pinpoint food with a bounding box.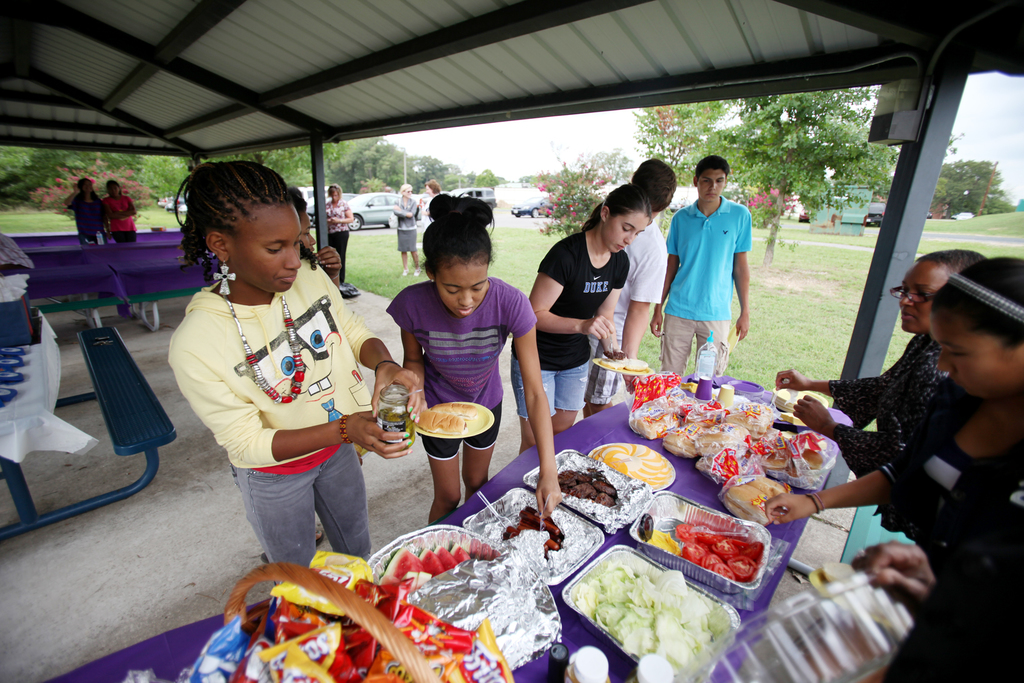
<box>560,472,615,498</box>.
